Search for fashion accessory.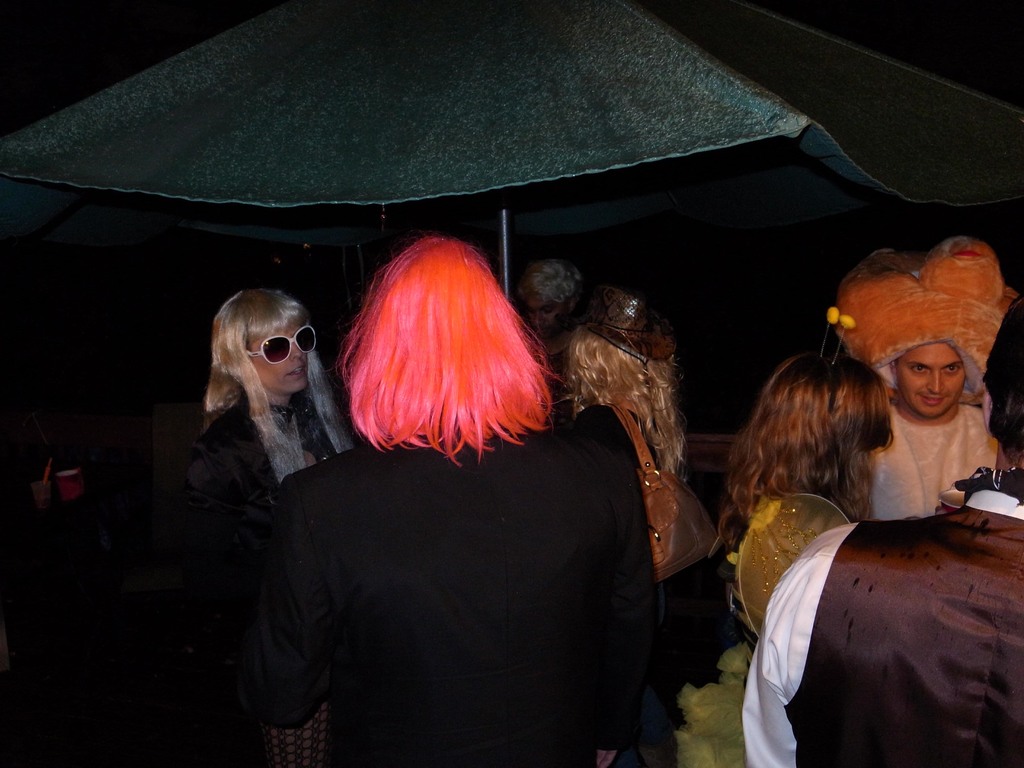
Found at (830, 233, 1018, 394).
